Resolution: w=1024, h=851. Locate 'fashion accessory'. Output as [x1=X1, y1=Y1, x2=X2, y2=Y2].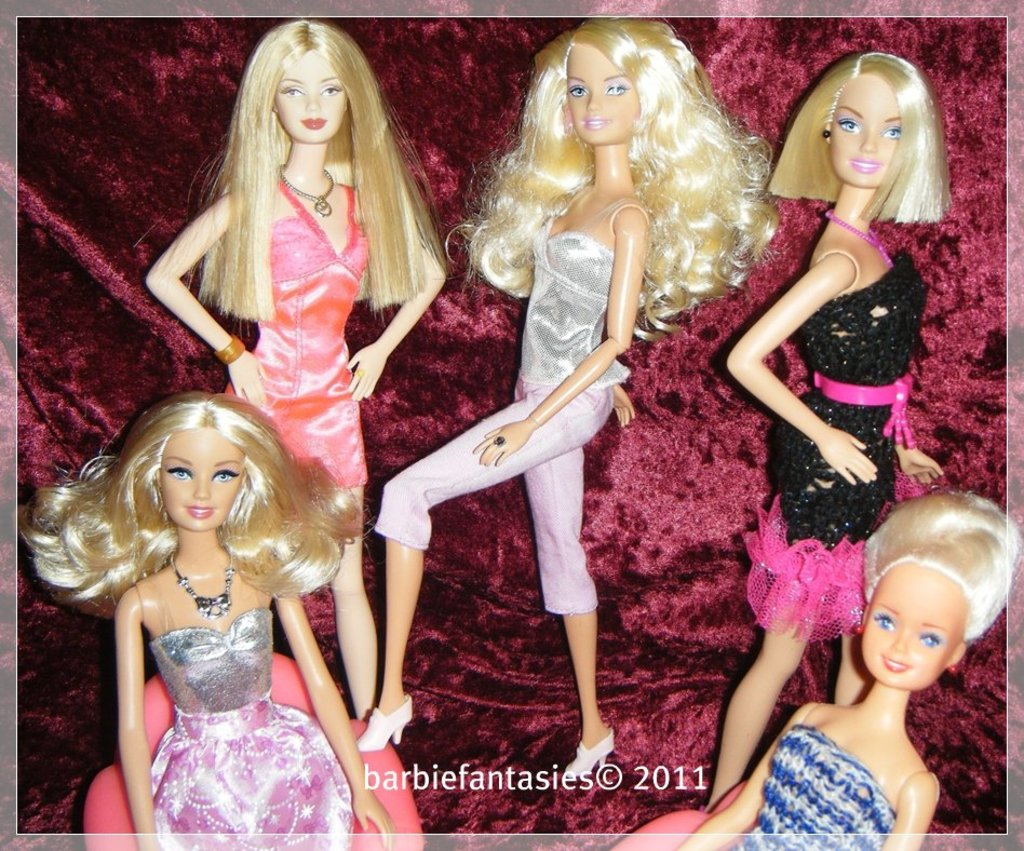
[x1=355, y1=367, x2=364, y2=377].
